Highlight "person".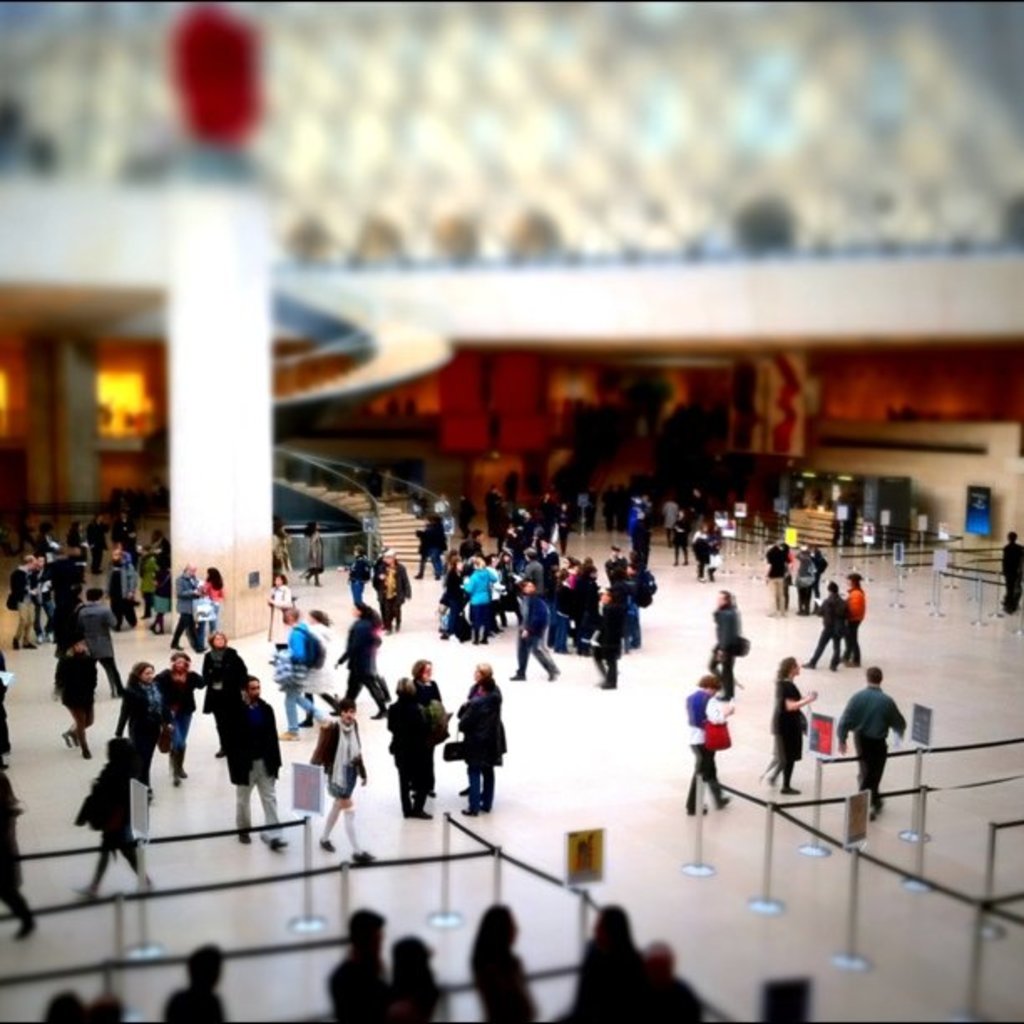
Highlighted region: 676,509,723,574.
